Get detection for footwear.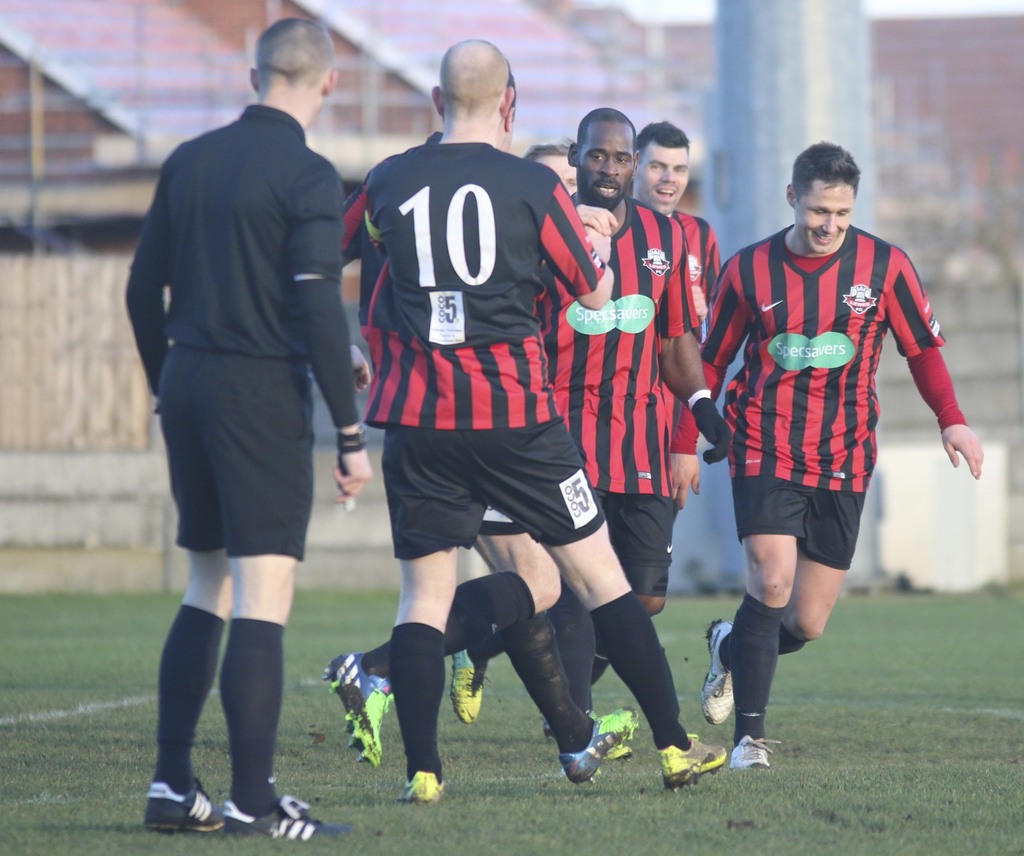
Detection: x1=582 y1=710 x2=632 y2=763.
